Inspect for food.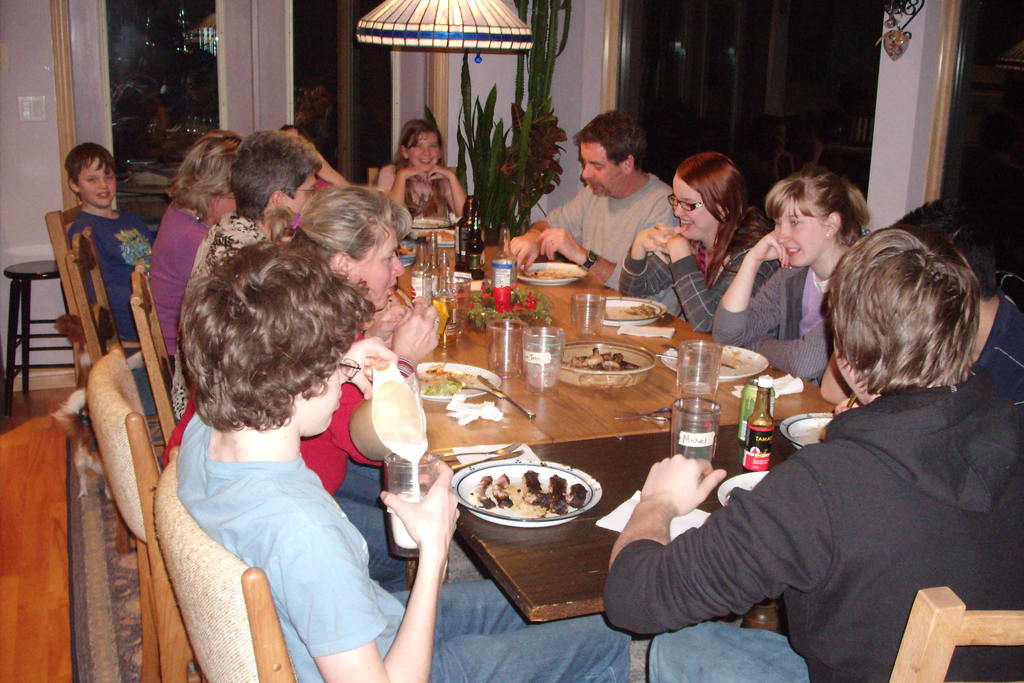
Inspection: select_region(720, 350, 741, 370).
